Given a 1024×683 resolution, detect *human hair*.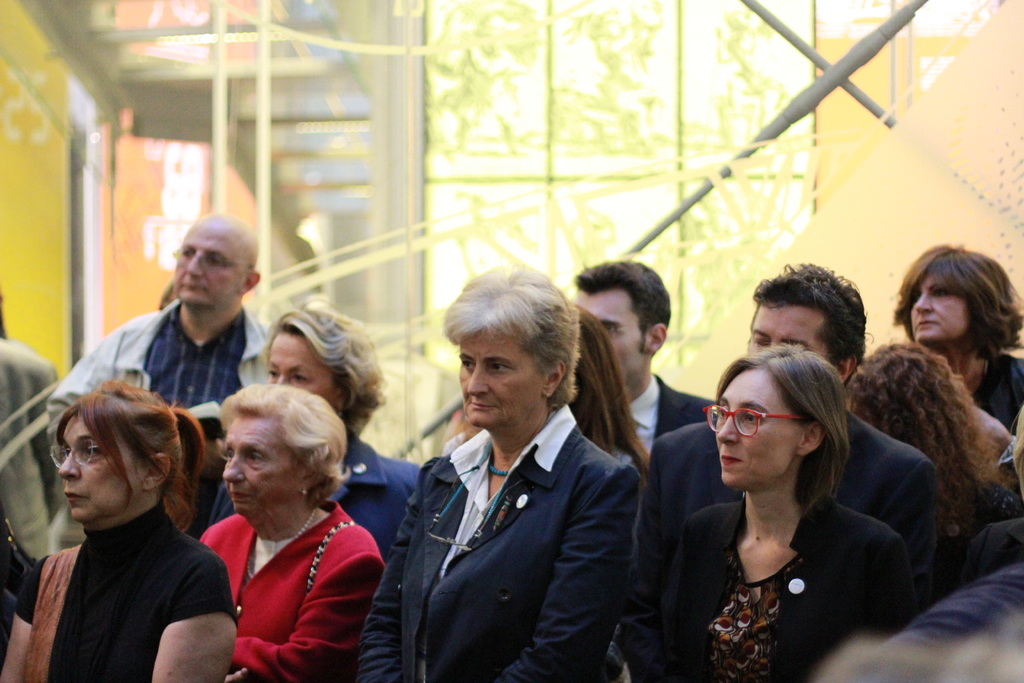
select_region(440, 269, 584, 409).
